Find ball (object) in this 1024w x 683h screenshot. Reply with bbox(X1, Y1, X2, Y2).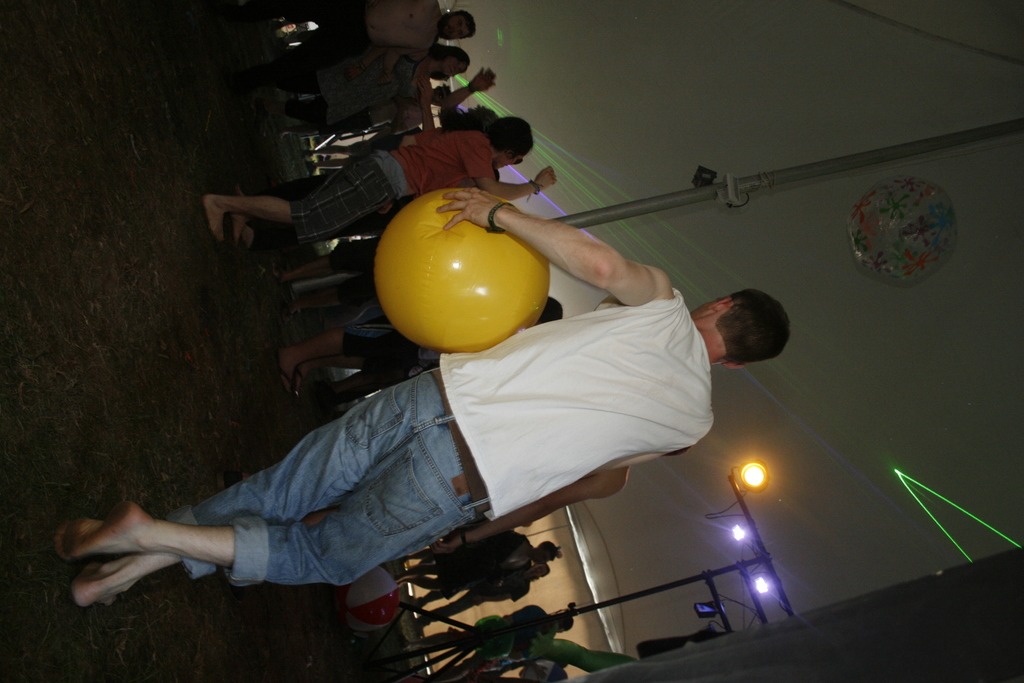
bbox(378, 190, 553, 352).
